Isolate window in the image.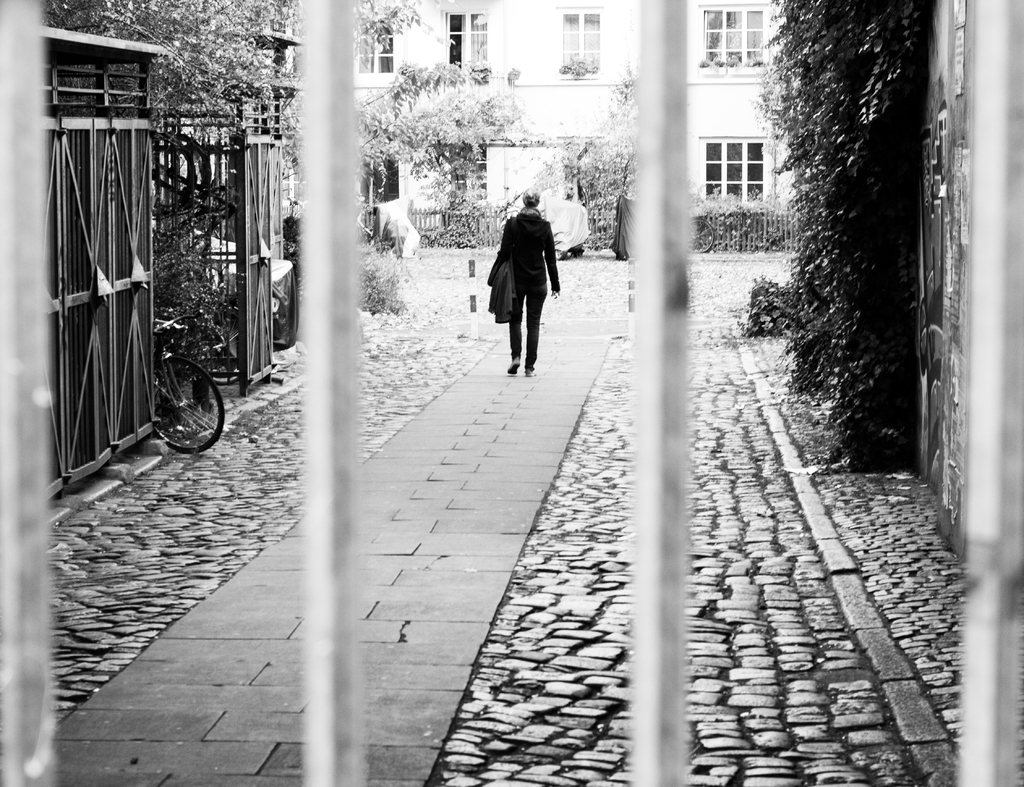
Isolated region: box(436, 142, 492, 205).
